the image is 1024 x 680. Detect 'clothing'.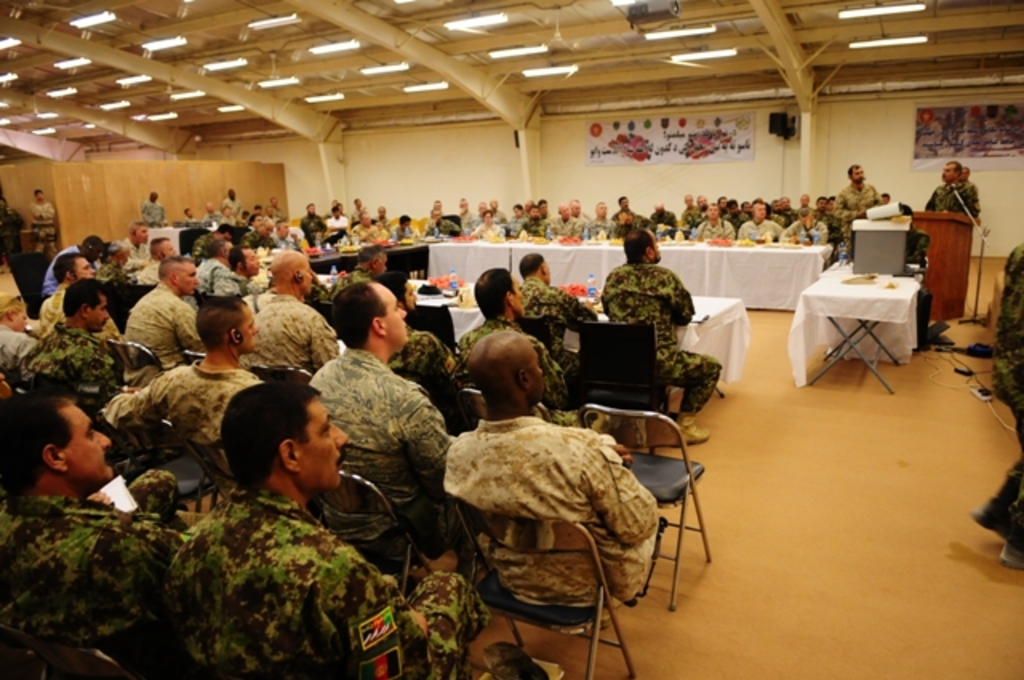
Detection: BBox(906, 222, 936, 338).
